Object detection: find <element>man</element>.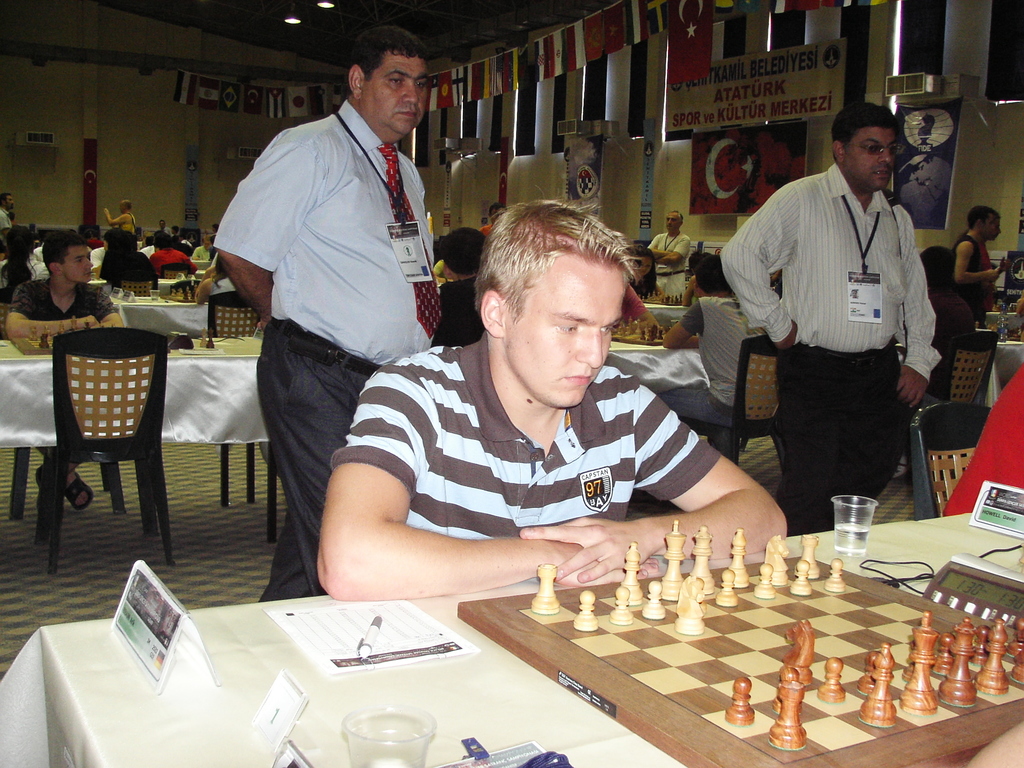
select_region(719, 100, 942, 540).
